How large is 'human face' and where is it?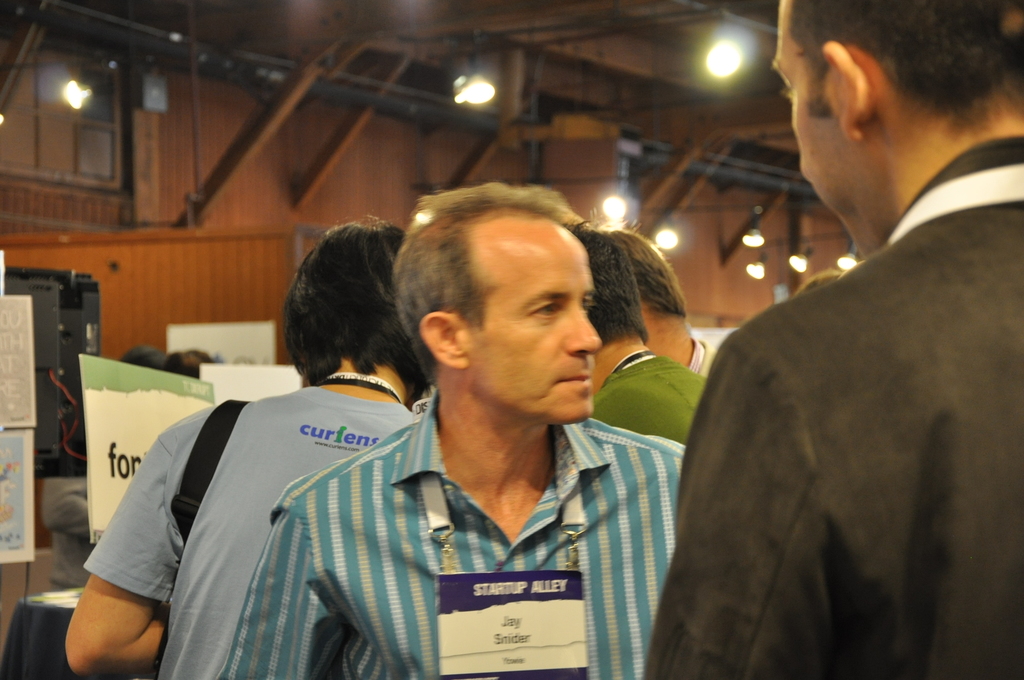
Bounding box: box=[456, 227, 601, 418].
